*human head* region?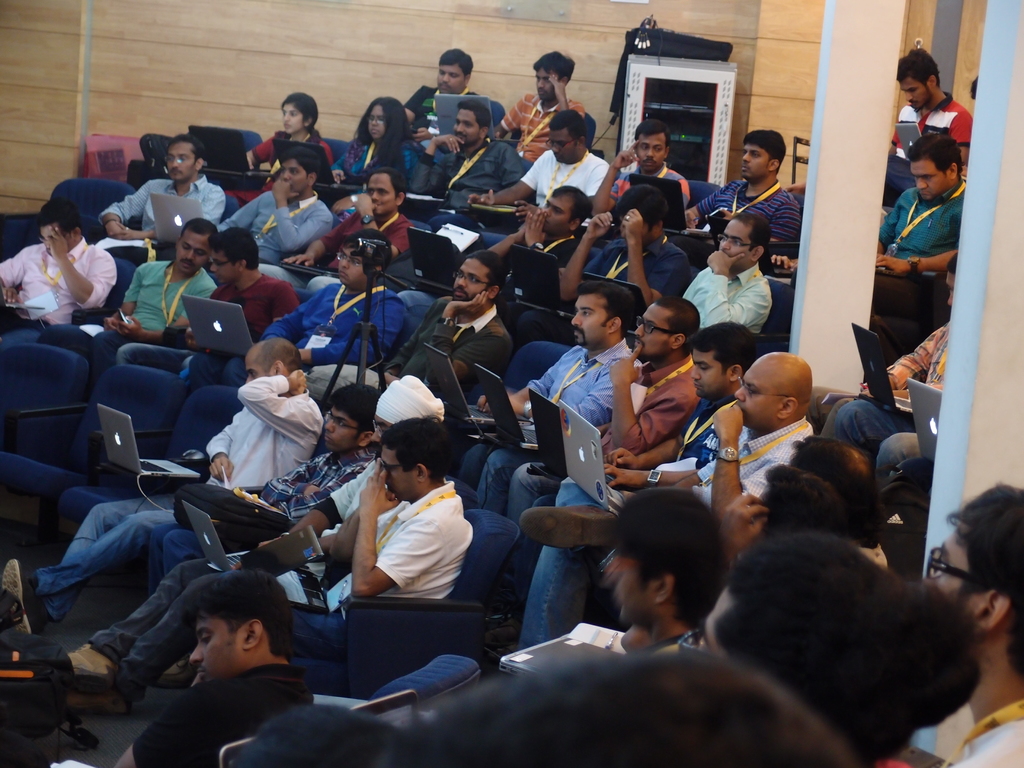
{"x1": 437, "y1": 49, "x2": 473, "y2": 94}
